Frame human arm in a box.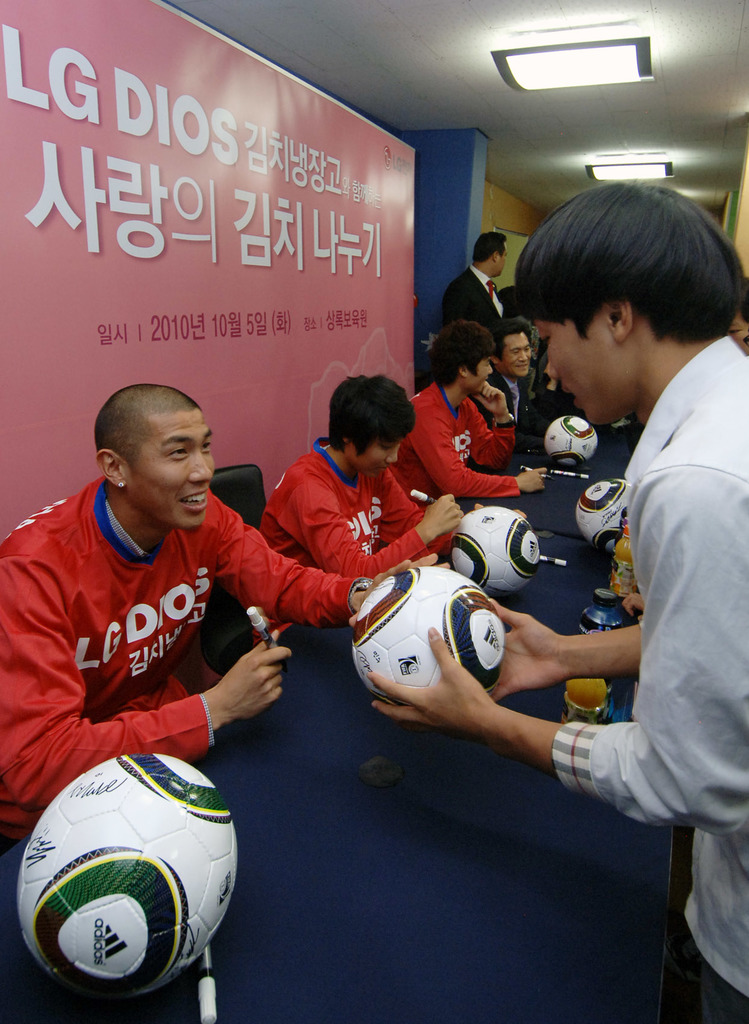
Rect(5, 562, 290, 802).
